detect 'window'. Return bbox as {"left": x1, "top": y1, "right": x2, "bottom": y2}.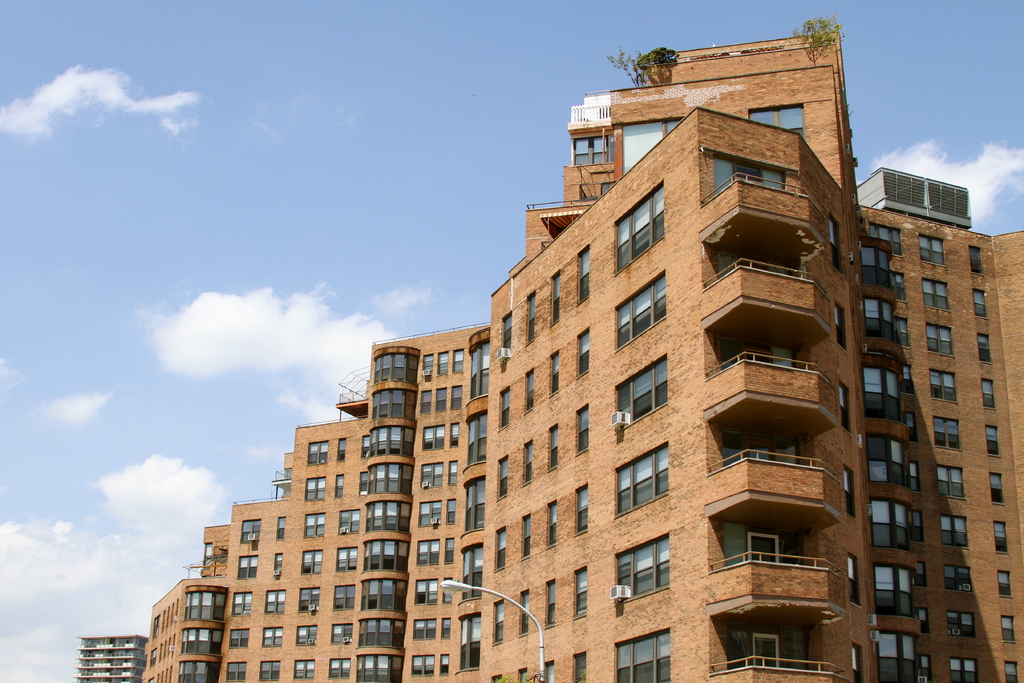
{"left": 420, "top": 384, "right": 462, "bottom": 415}.
